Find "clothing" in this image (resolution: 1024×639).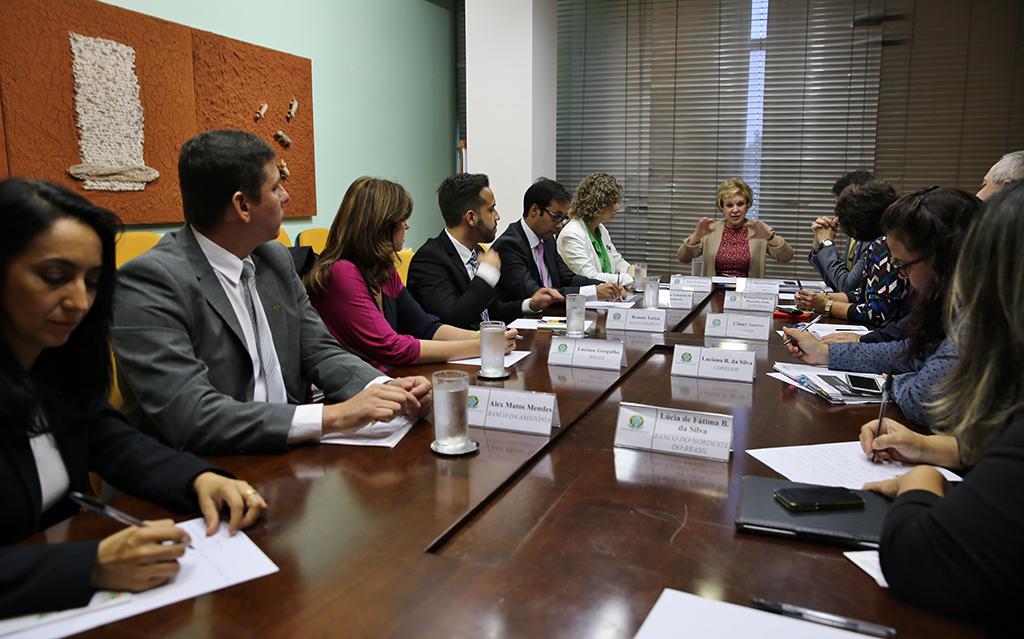
{"left": 313, "top": 252, "right": 444, "bottom": 381}.
